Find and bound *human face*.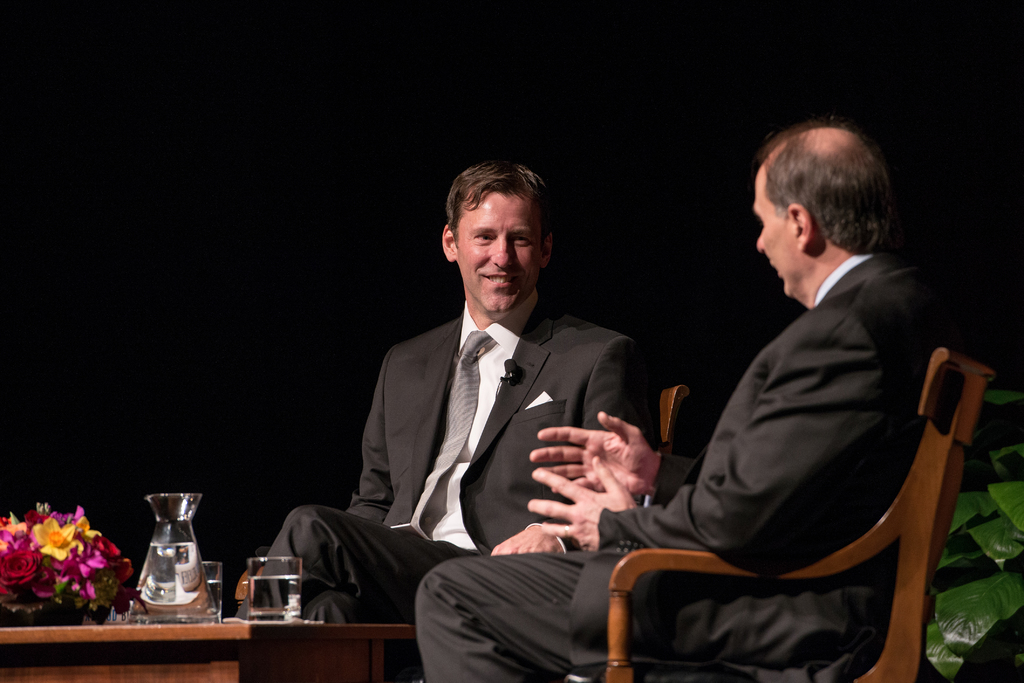
Bound: bbox=(748, 172, 794, 292).
